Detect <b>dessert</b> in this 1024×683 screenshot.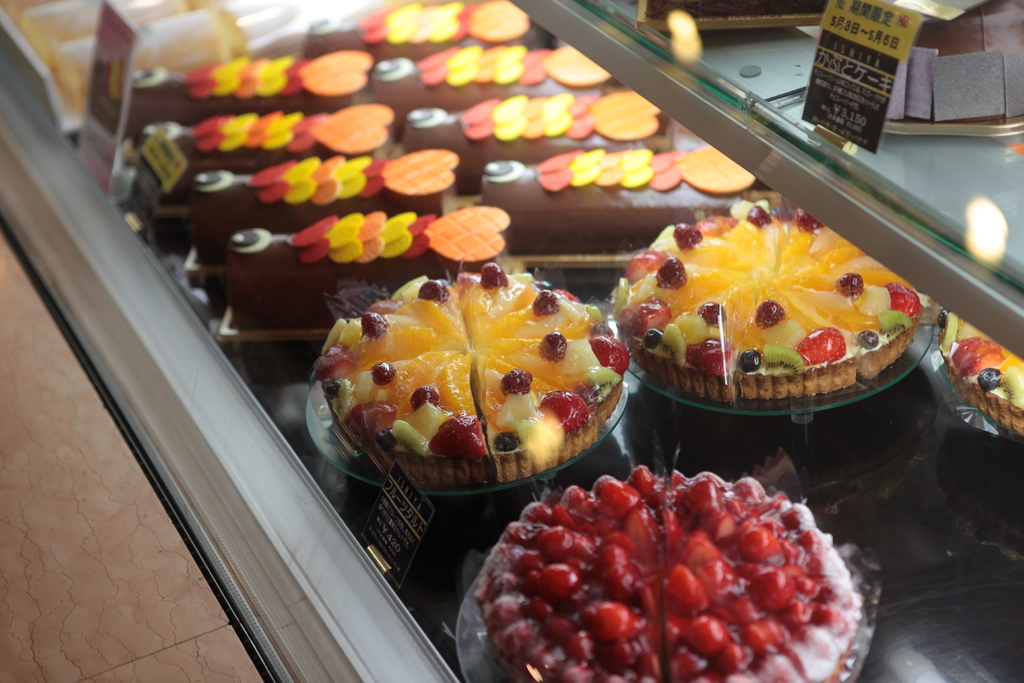
Detection: (620,195,922,402).
